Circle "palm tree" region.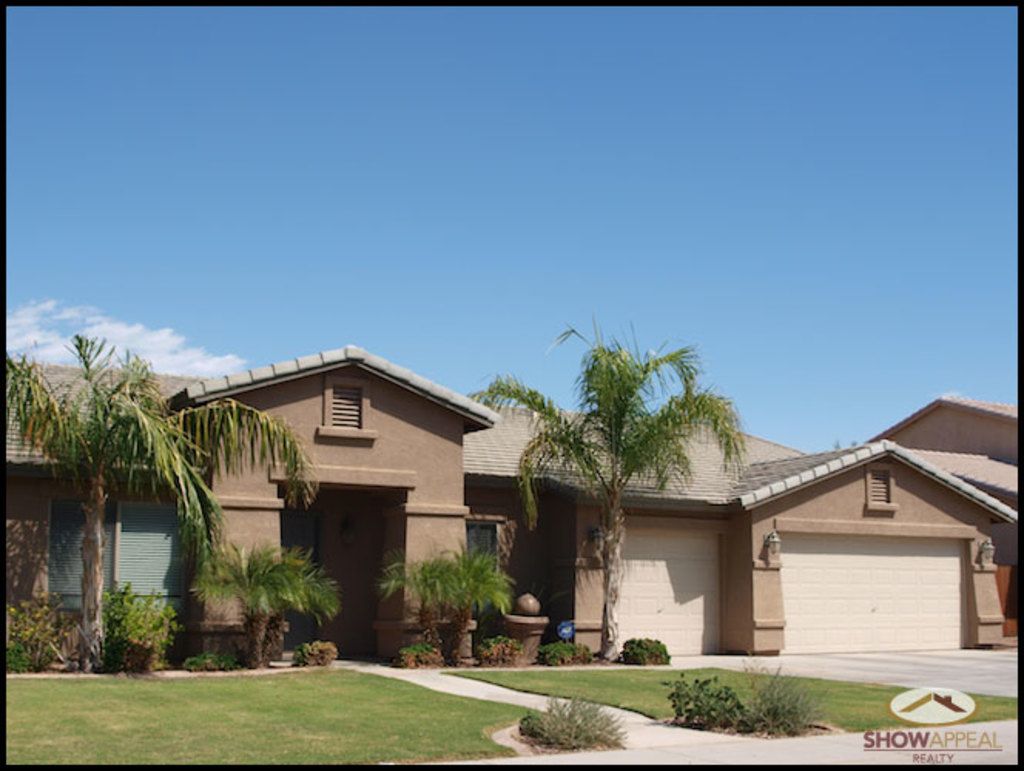
Region: bbox(225, 554, 330, 662).
